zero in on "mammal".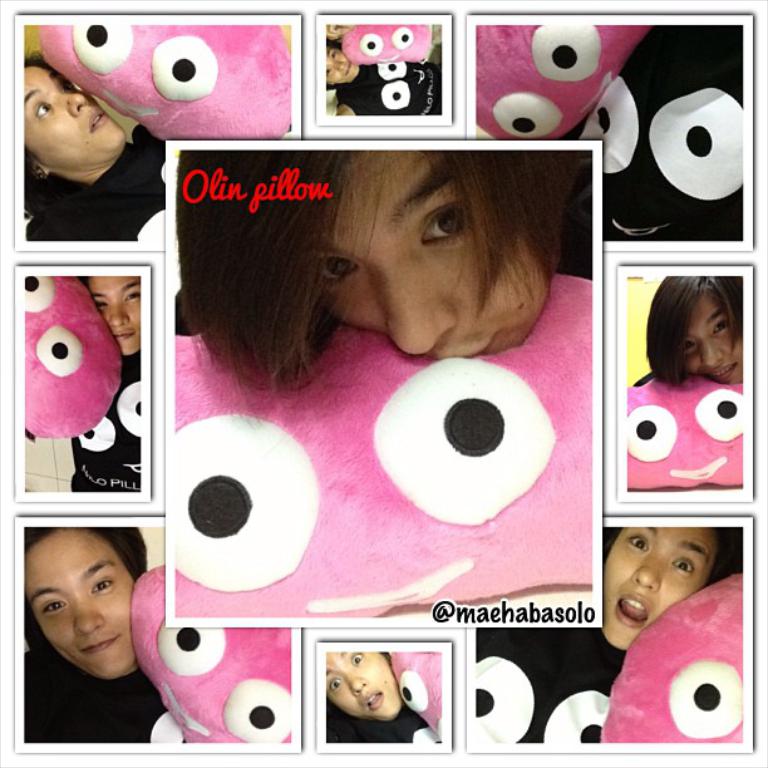
Zeroed in: bbox=(169, 141, 591, 415).
